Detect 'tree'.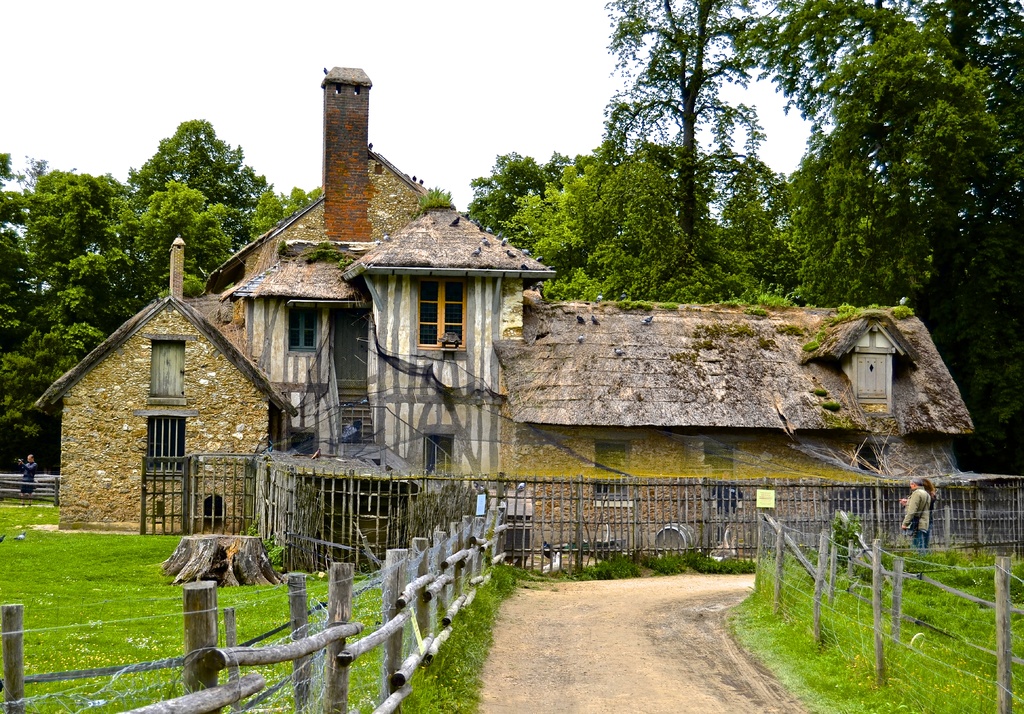
Detected at 6, 154, 182, 477.
